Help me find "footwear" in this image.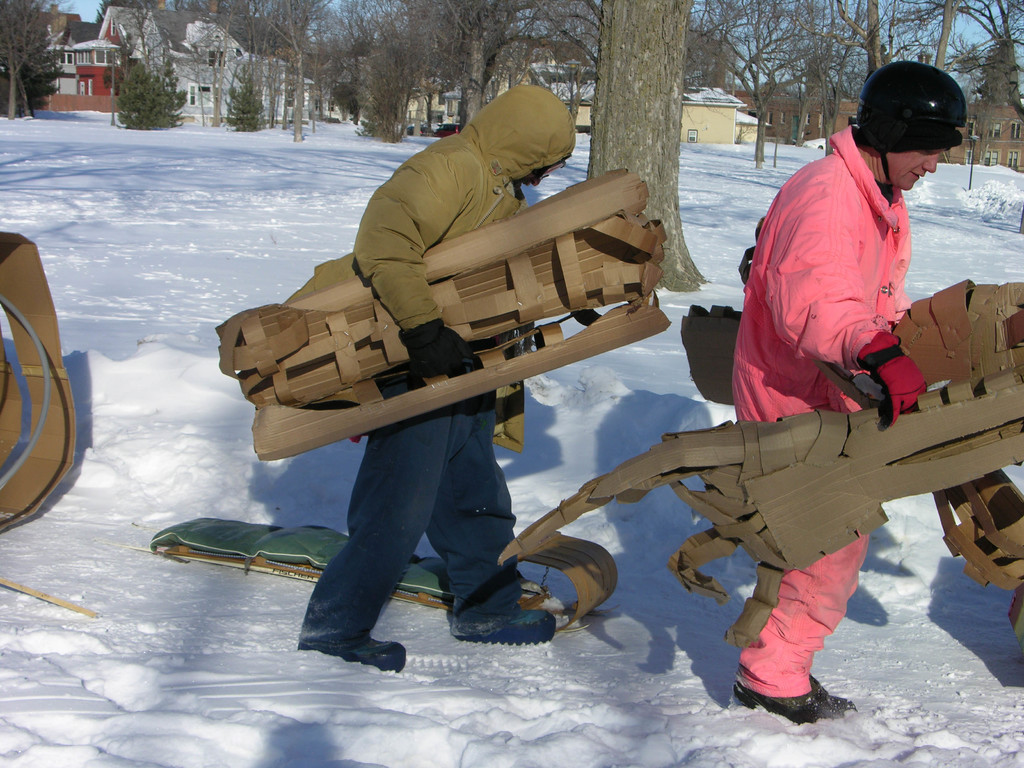
Found it: box=[289, 637, 408, 675].
